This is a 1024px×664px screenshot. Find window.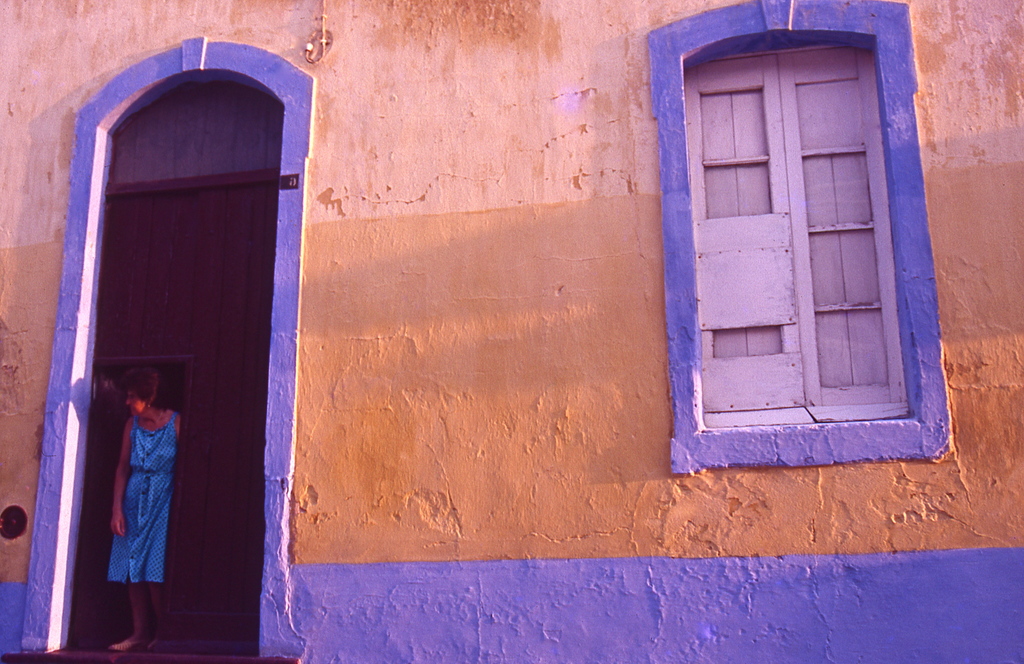
Bounding box: [689, 0, 924, 441].
